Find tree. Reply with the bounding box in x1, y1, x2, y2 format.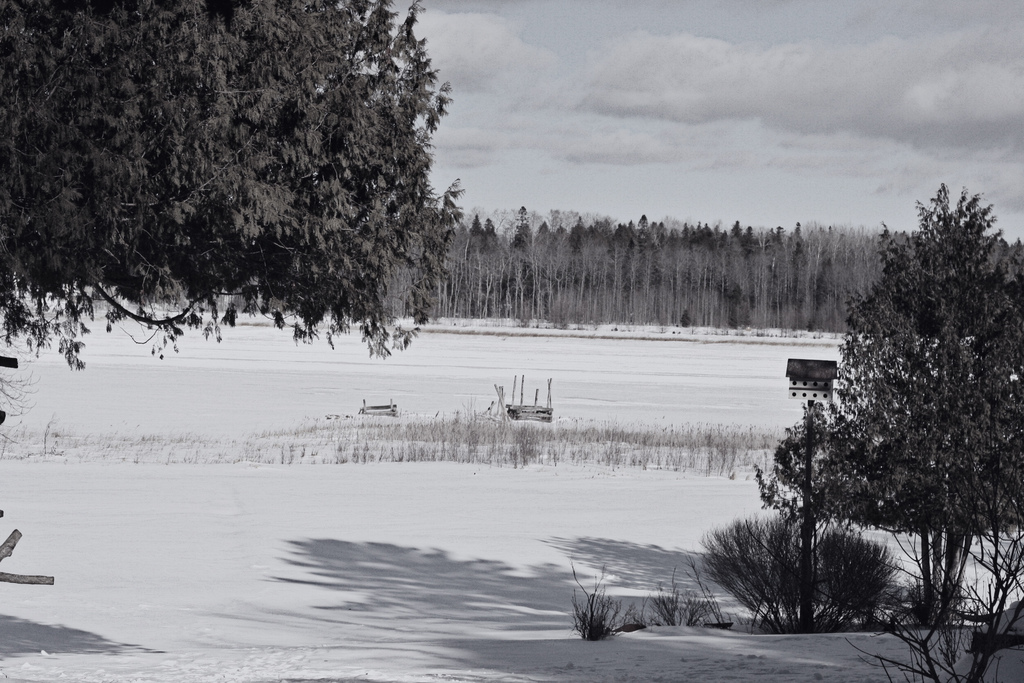
767, 192, 1023, 623.
